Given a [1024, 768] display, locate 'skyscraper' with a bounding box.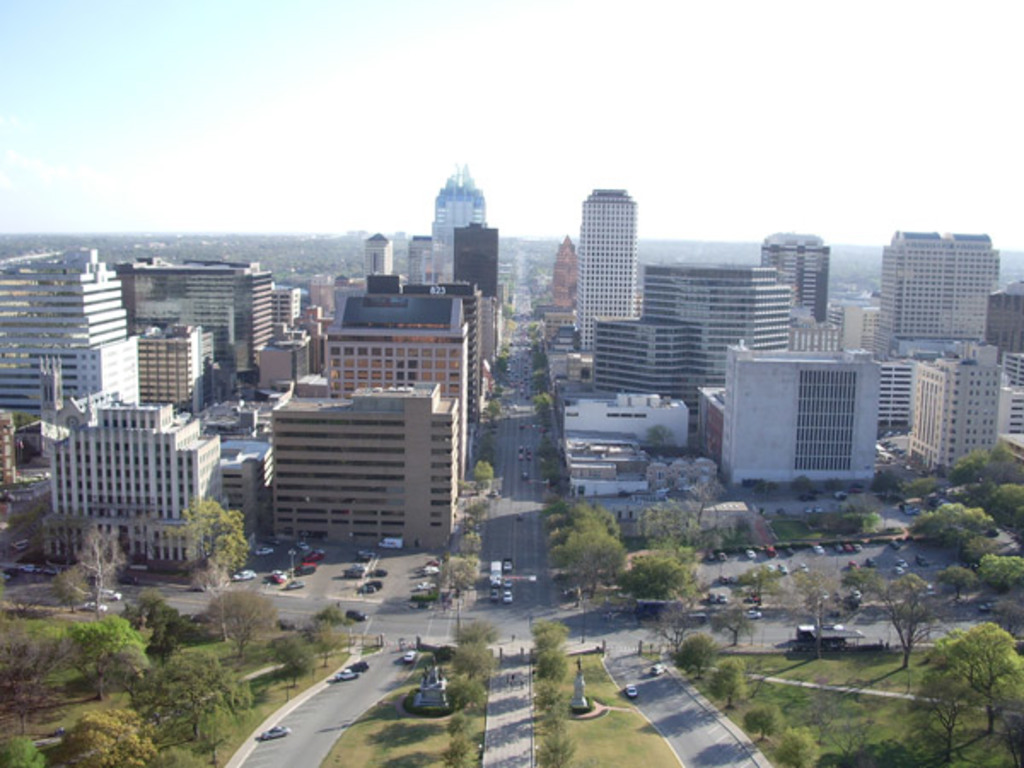
Located: 903,346,997,451.
